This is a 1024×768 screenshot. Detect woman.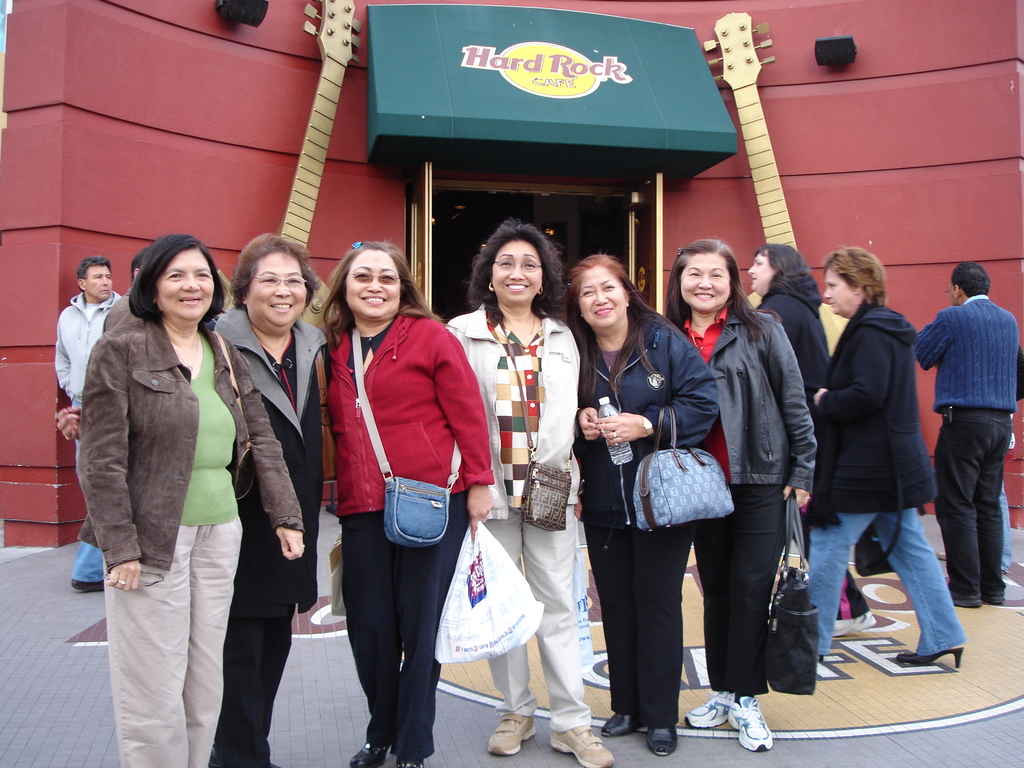
<bbox>308, 224, 476, 760</bbox>.
